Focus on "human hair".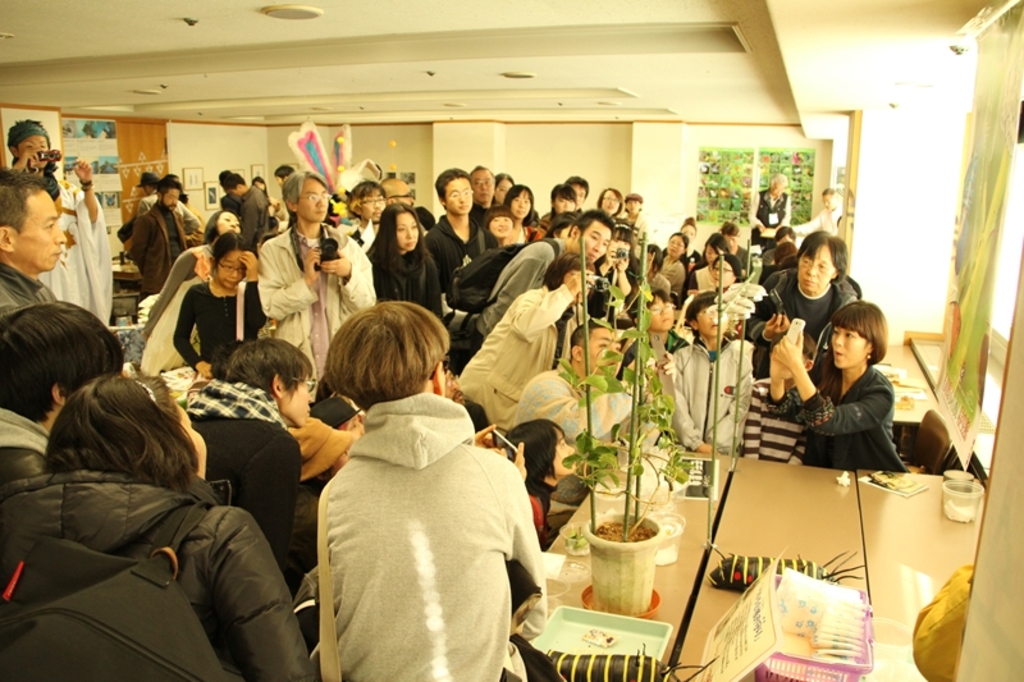
Focused at locate(210, 232, 255, 275).
